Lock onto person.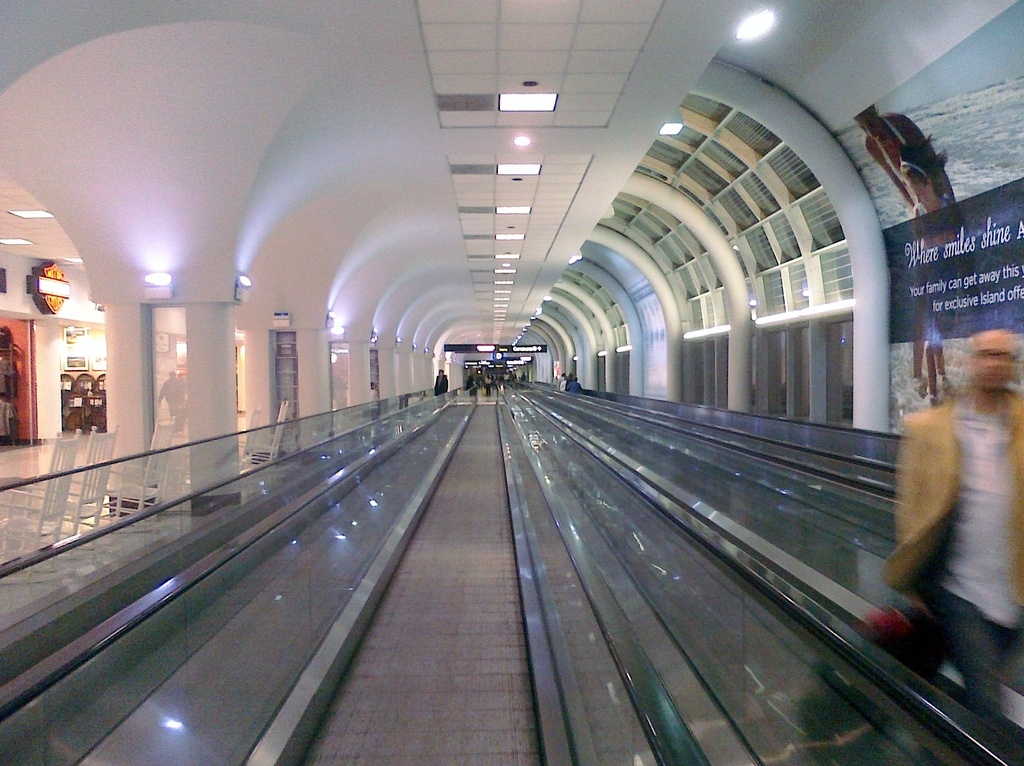
Locked: region(436, 366, 448, 396).
